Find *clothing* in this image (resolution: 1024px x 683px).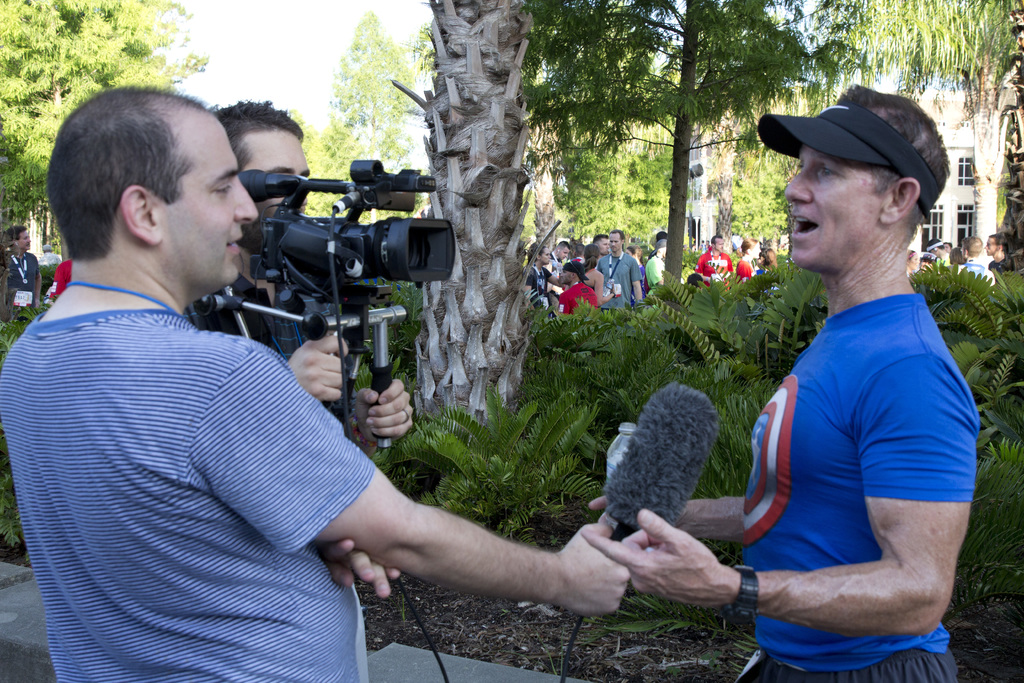
950 253 1000 283.
